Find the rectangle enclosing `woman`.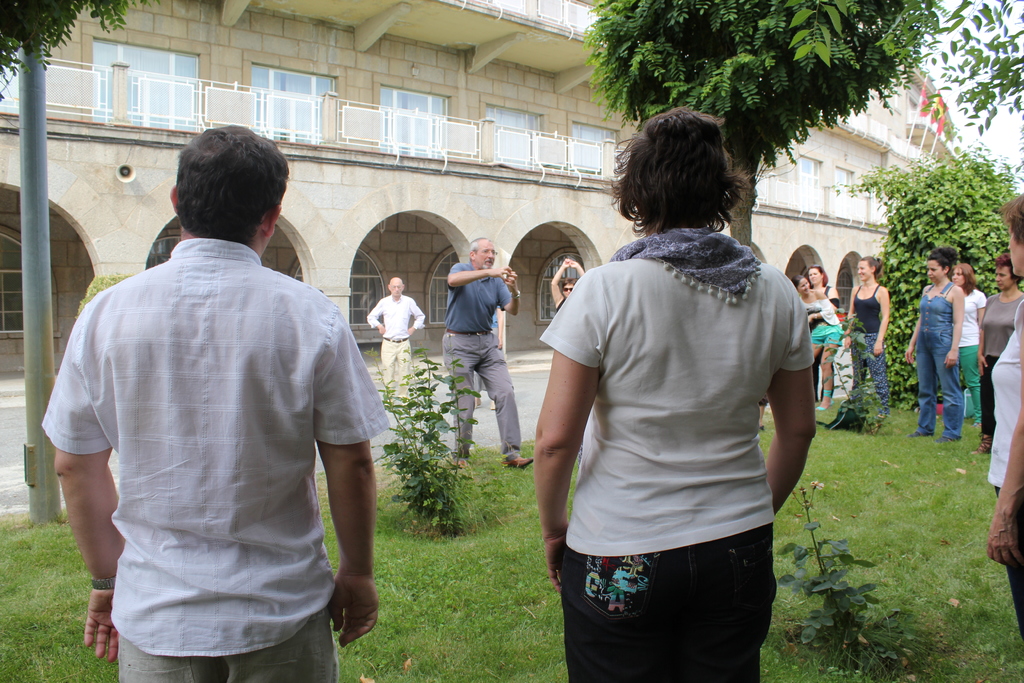
(left=792, top=276, right=809, bottom=304).
